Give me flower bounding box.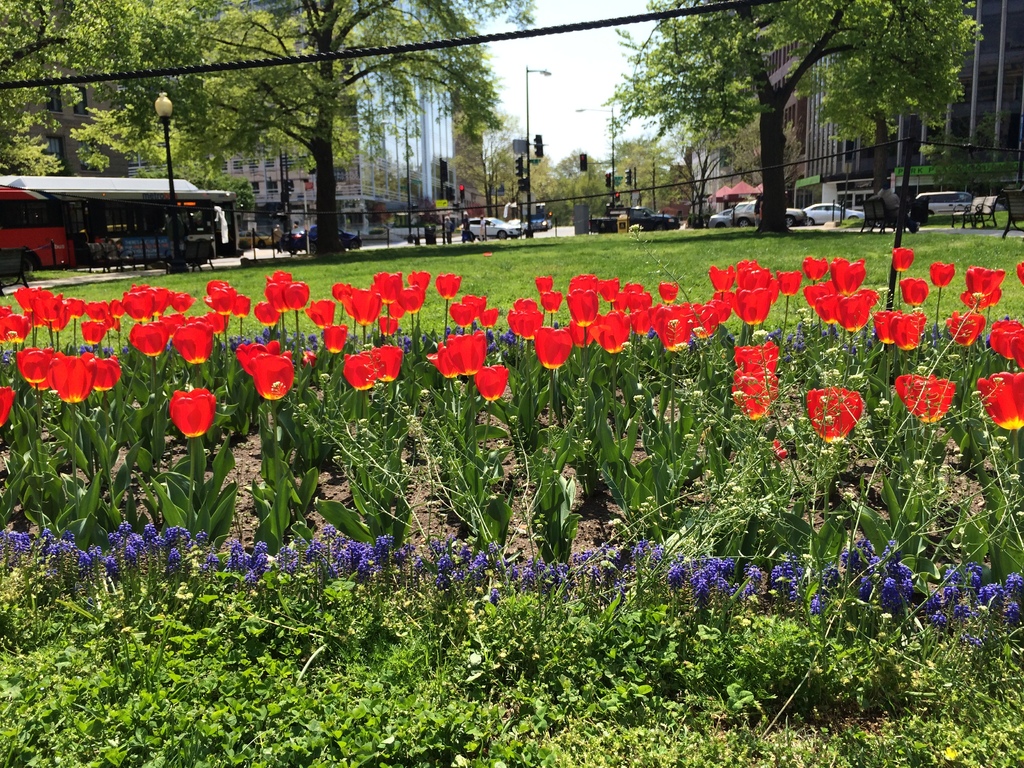
66:299:86:317.
